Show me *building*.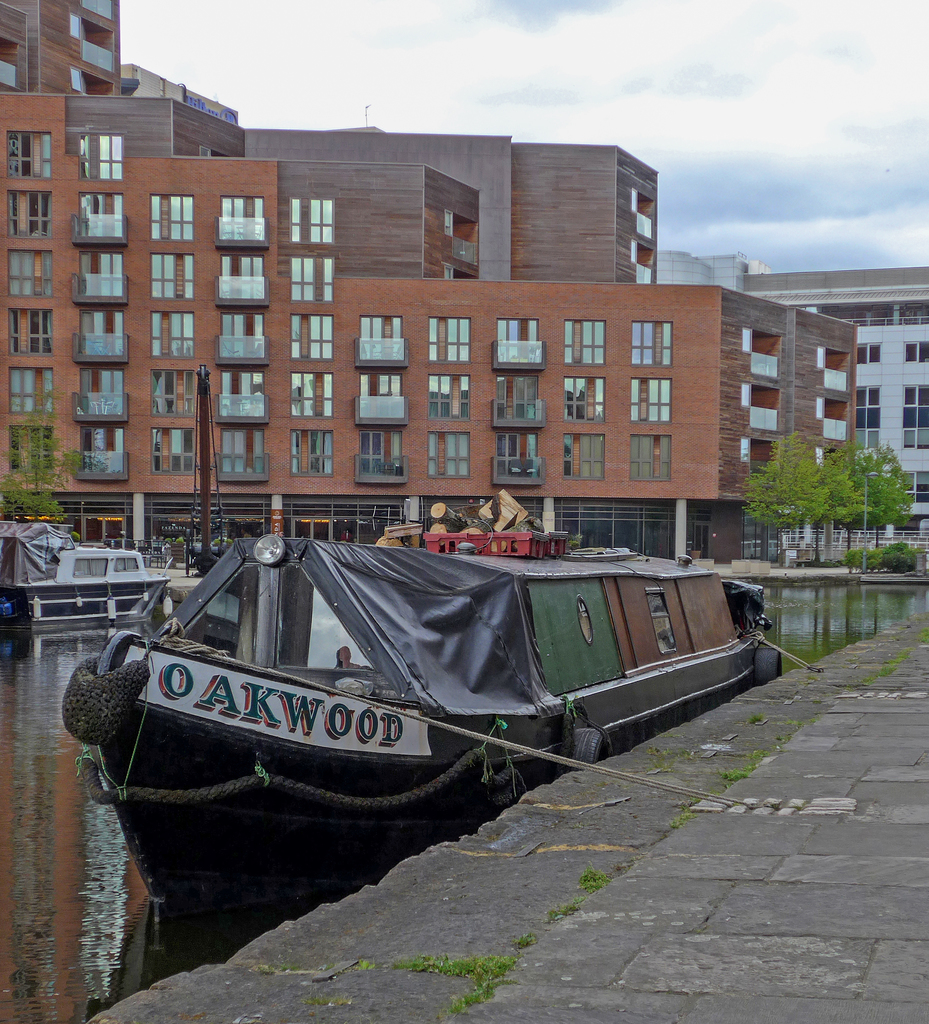
*building* is here: <bbox>666, 249, 928, 543</bbox>.
